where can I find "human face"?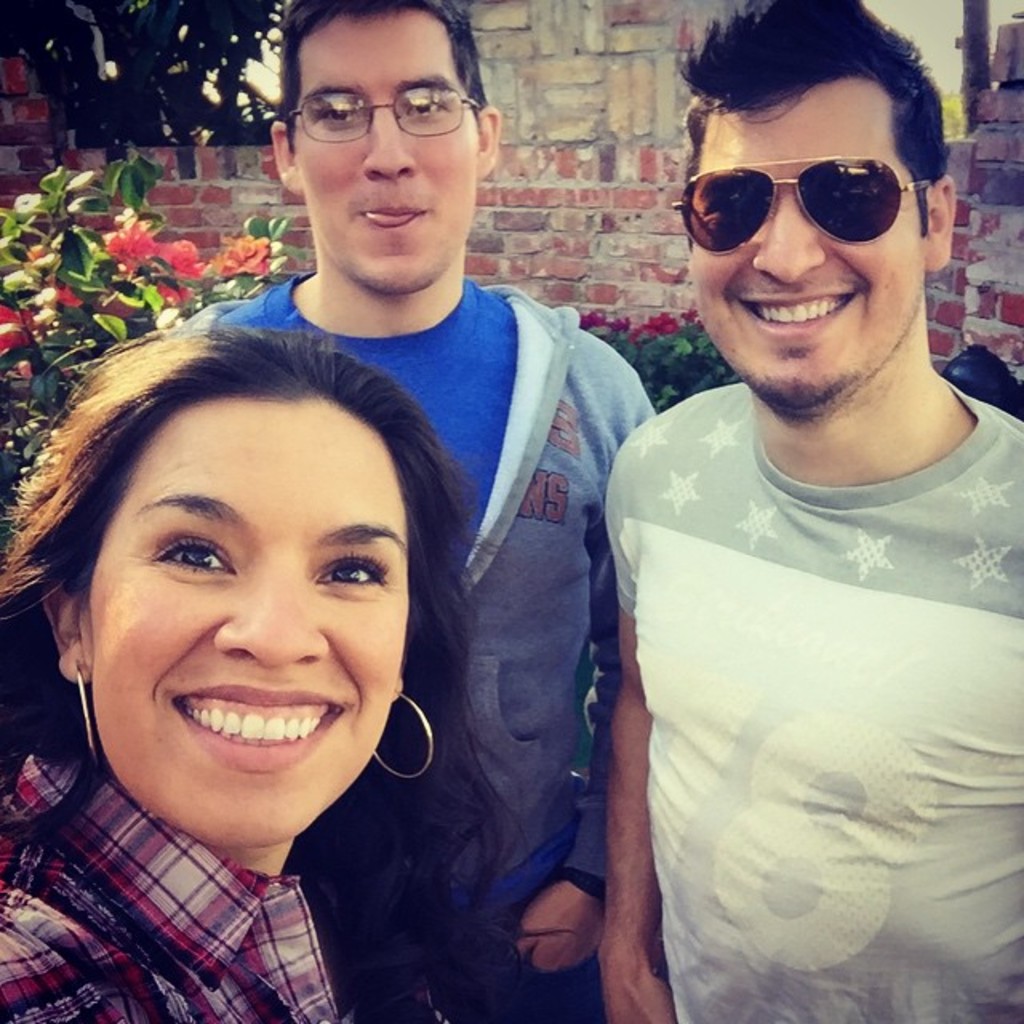
You can find it at rect(298, 13, 478, 298).
